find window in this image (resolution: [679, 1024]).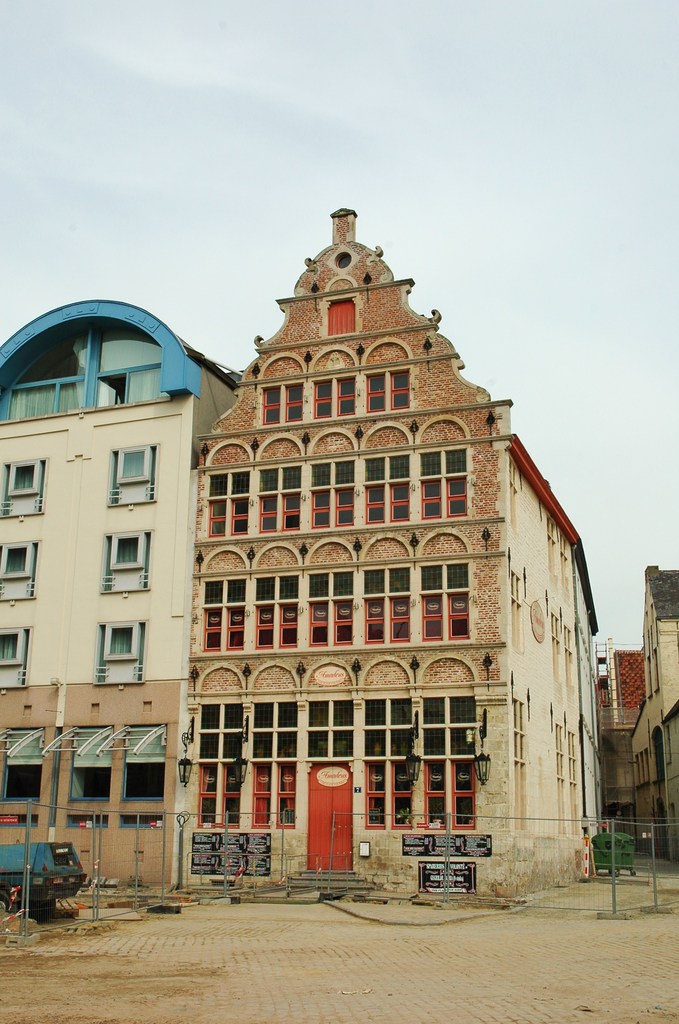
<bbox>408, 667, 502, 845</bbox>.
